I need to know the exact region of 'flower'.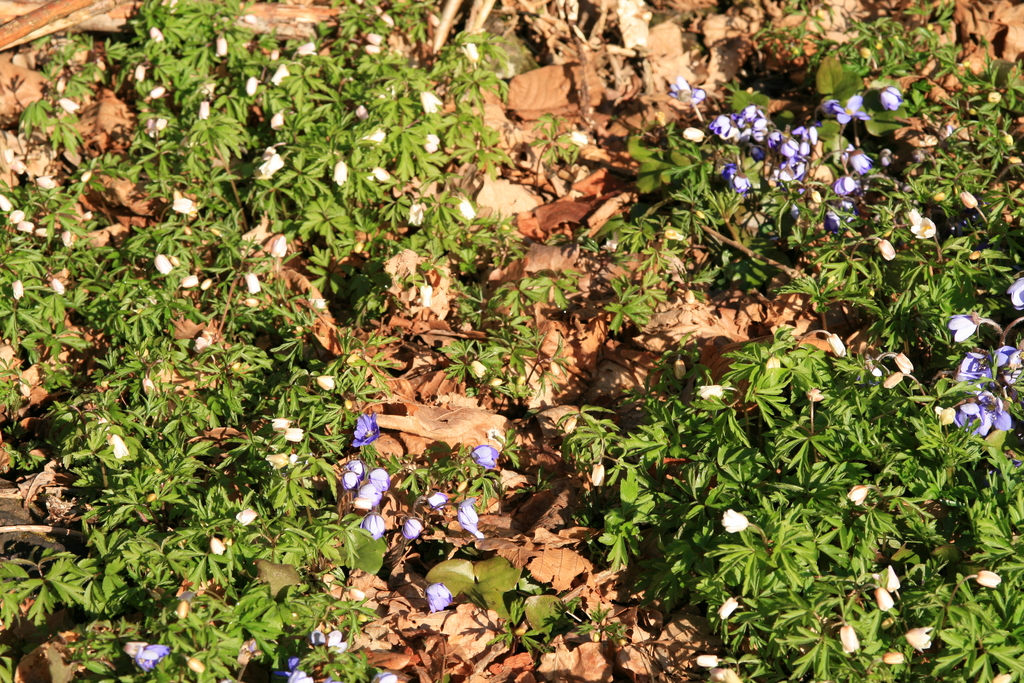
Region: bbox(423, 582, 452, 614).
